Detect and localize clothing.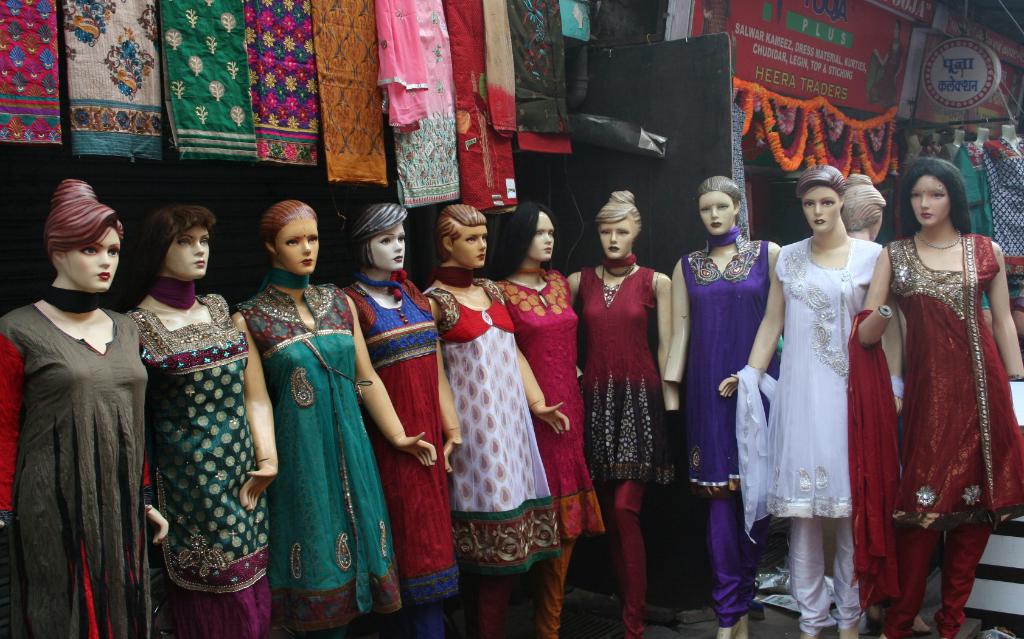
Localized at box=[448, 2, 536, 210].
